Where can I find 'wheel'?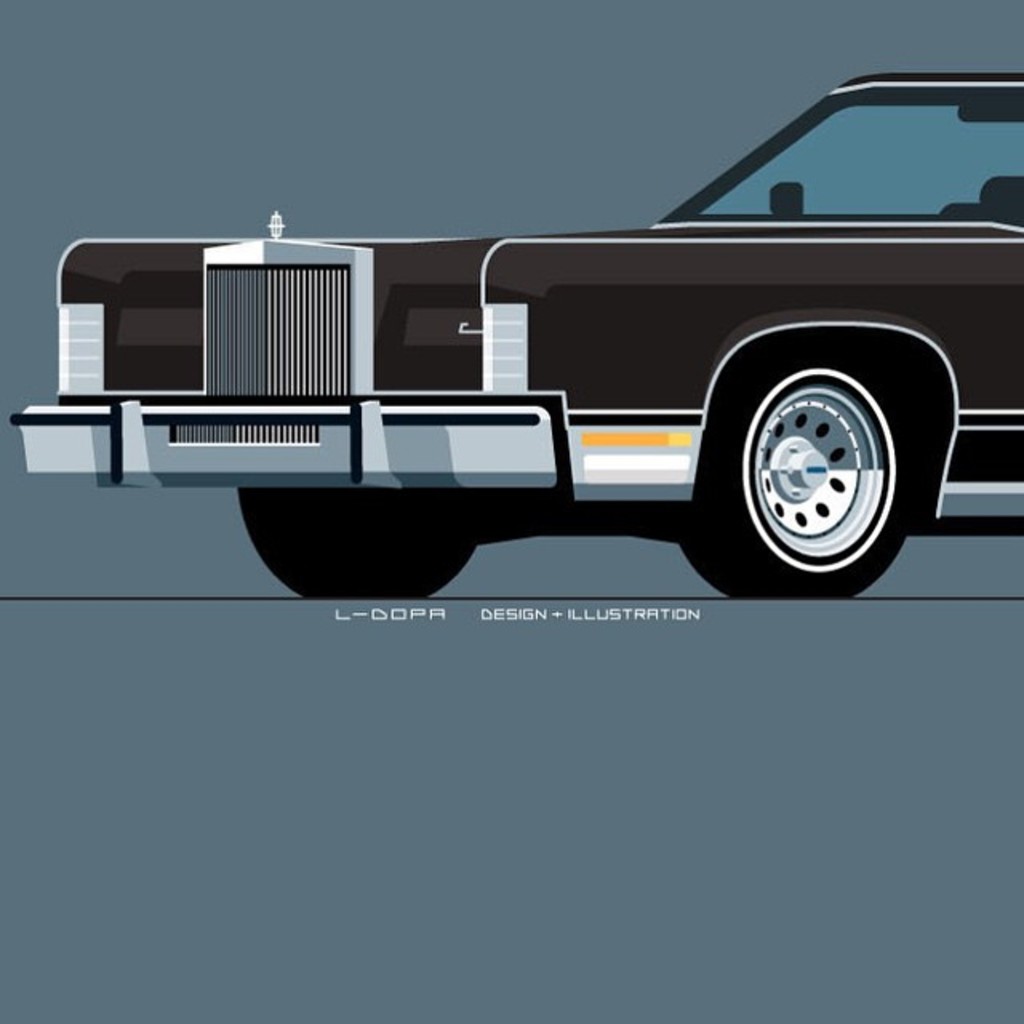
You can find it at bbox=[240, 482, 480, 598].
